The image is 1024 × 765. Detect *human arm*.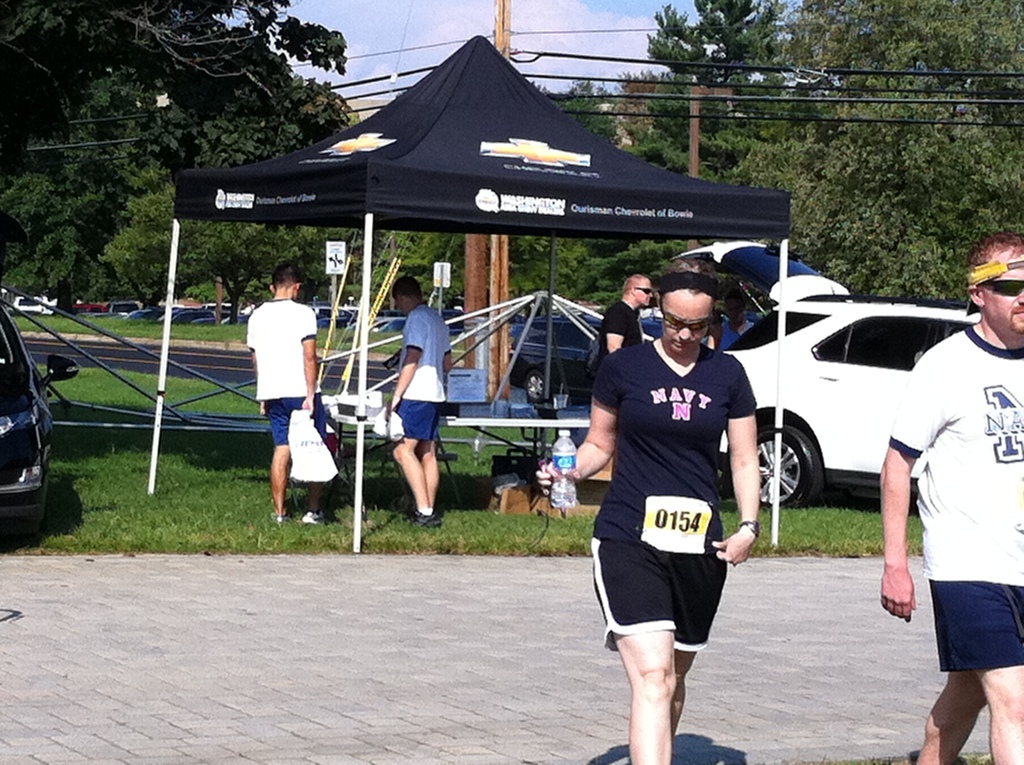
Detection: pyautogui.locateOnScreen(874, 353, 945, 620).
